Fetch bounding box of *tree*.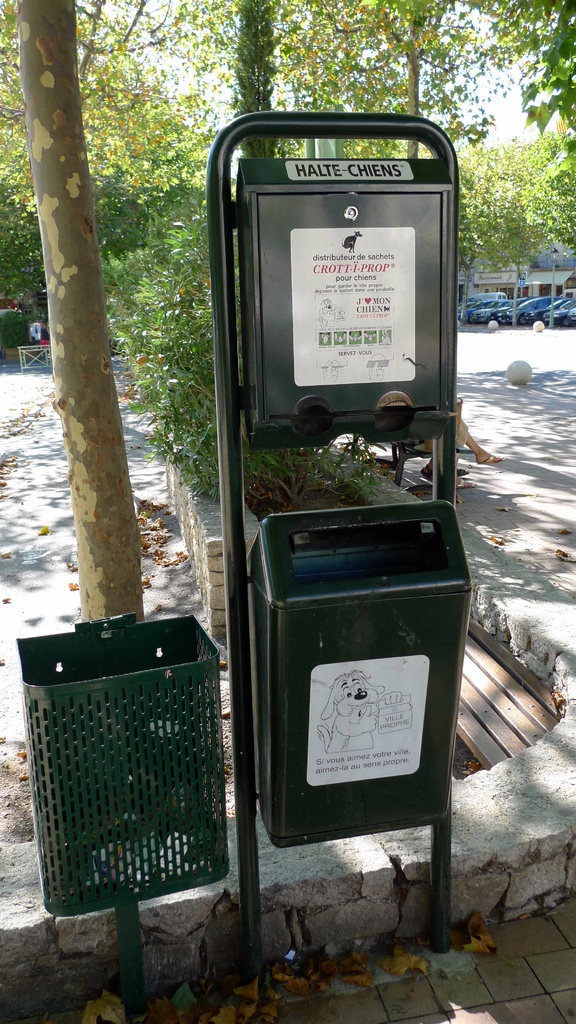
Bbox: {"x1": 453, "y1": 131, "x2": 575, "y2": 283}.
